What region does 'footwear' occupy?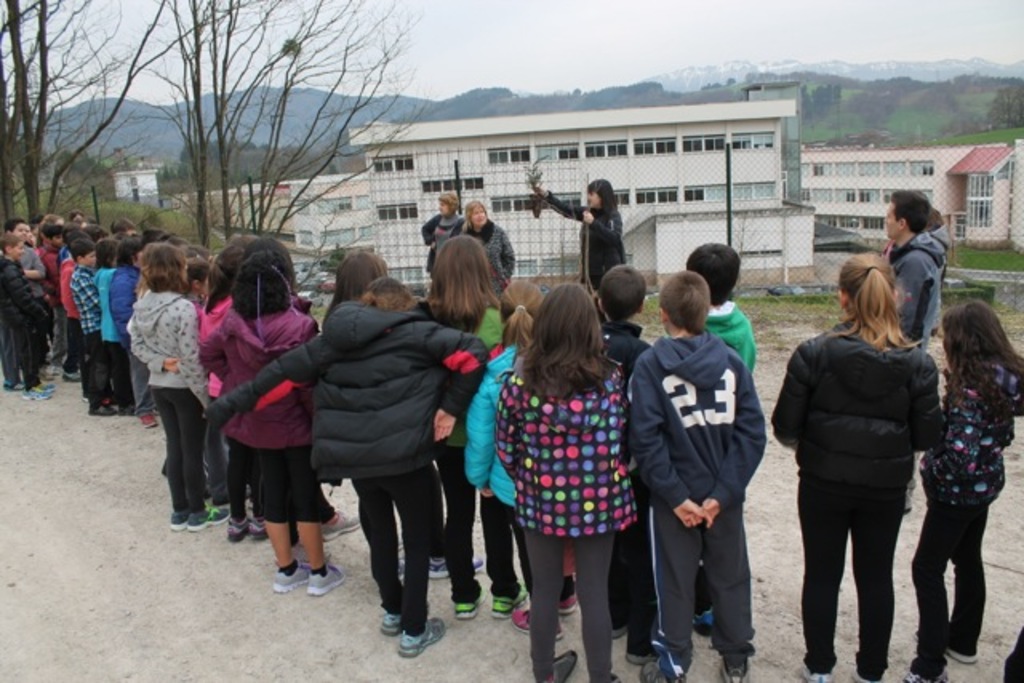
[x1=61, y1=369, x2=82, y2=377].
